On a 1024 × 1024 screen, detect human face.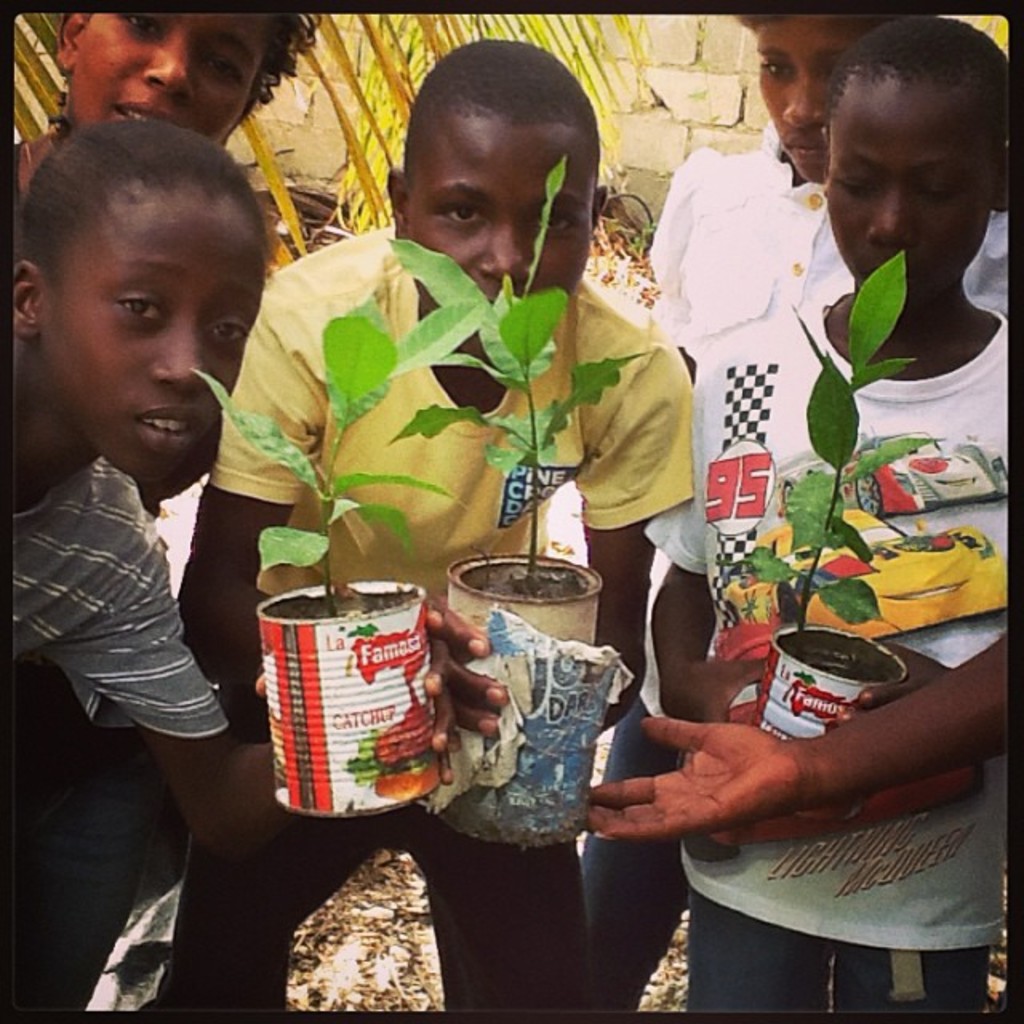
42 202 270 485.
